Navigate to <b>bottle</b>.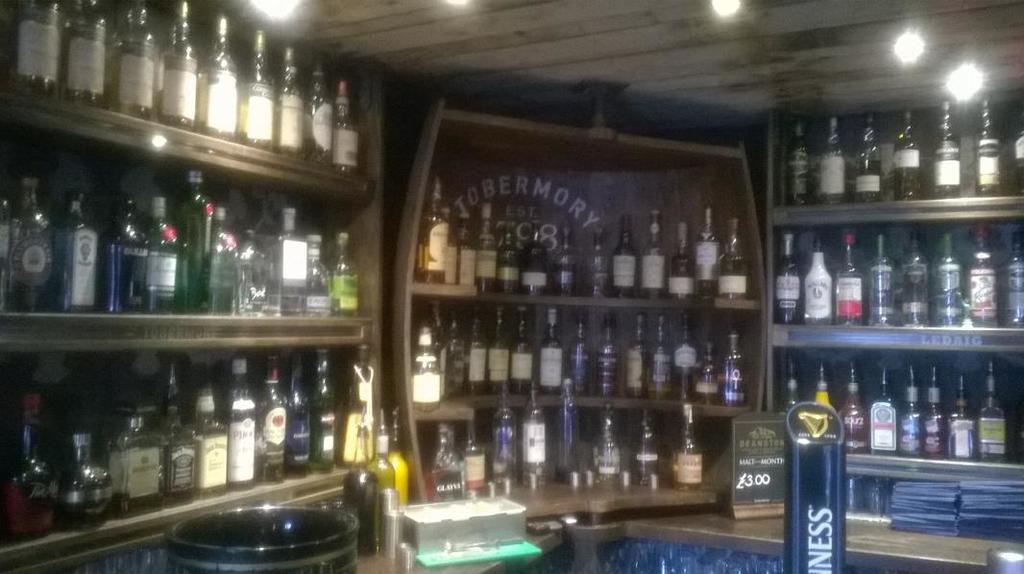
Navigation target: {"left": 836, "top": 229, "right": 864, "bottom": 327}.
